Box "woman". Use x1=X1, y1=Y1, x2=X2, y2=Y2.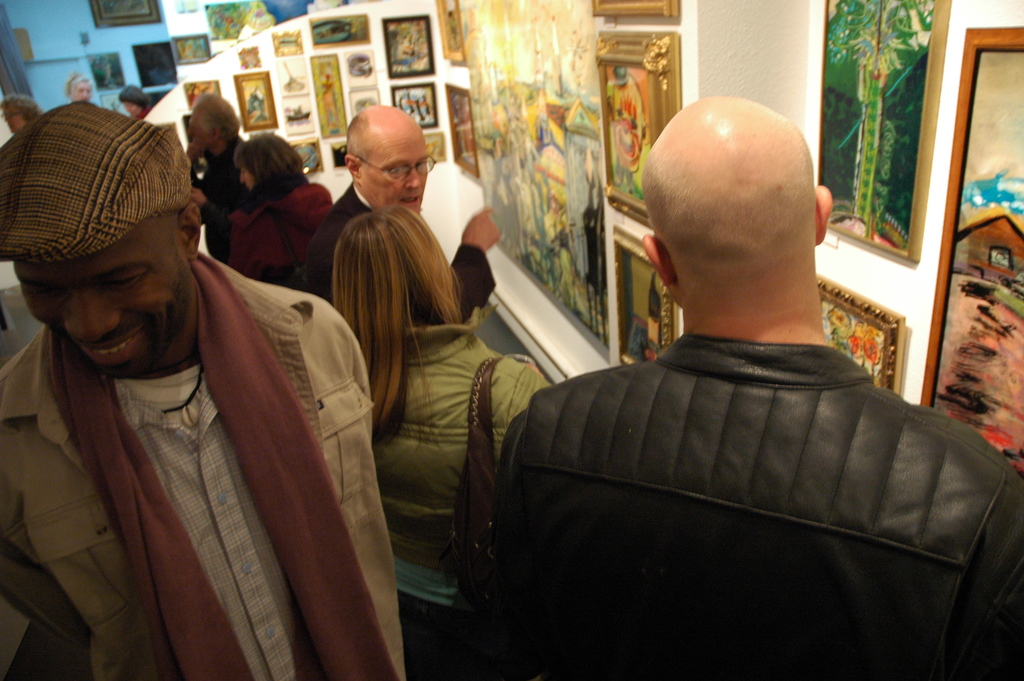
x1=124, y1=82, x2=161, y2=129.
